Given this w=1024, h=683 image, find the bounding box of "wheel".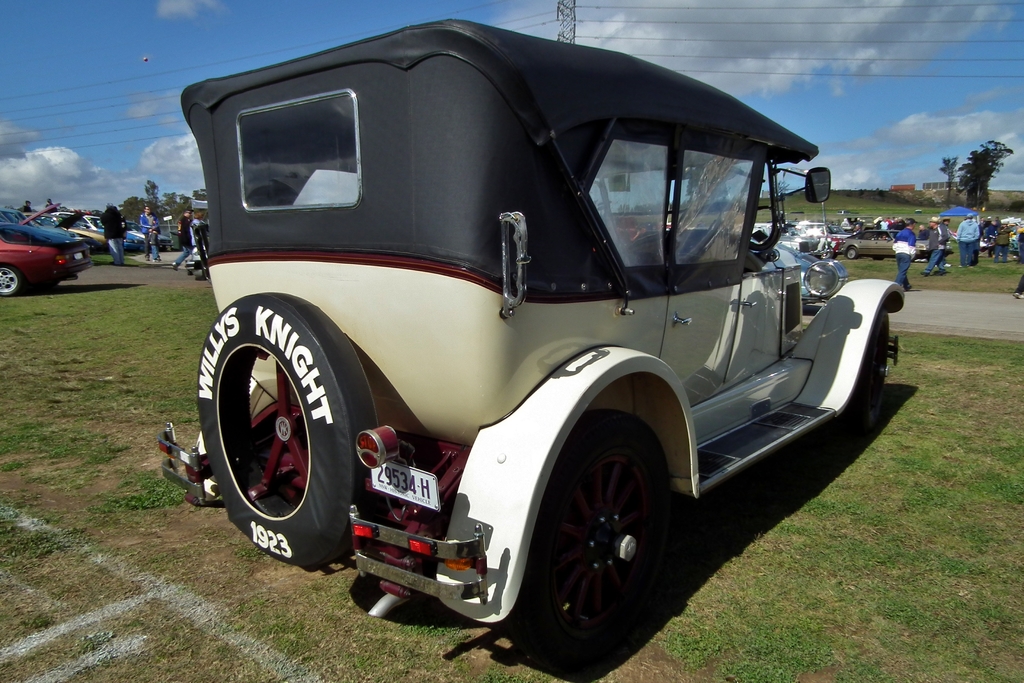
l=821, t=243, r=831, b=260.
